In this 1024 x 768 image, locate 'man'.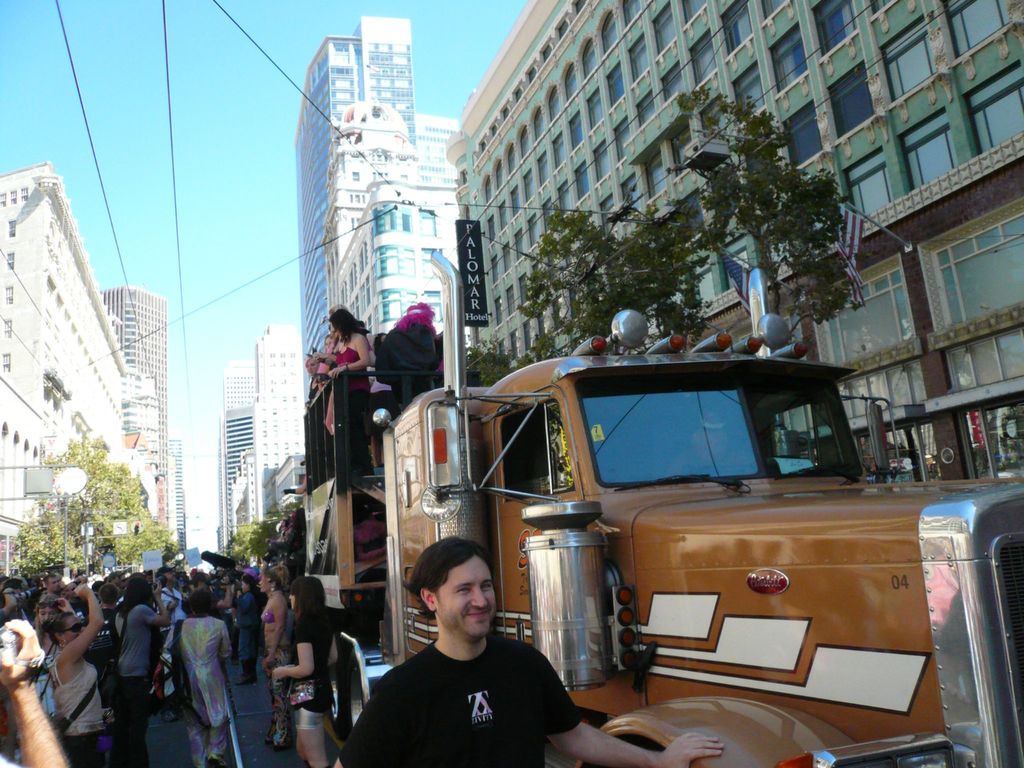
Bounding box: l=194, t=569, r=234, b=621.
